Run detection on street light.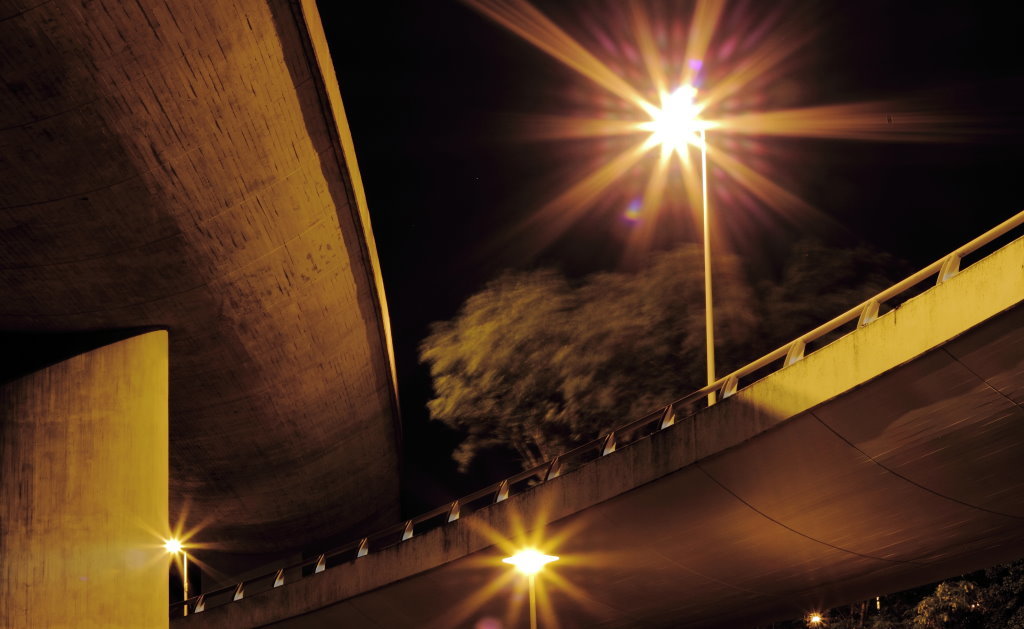
Result: 640 84 713 405.
